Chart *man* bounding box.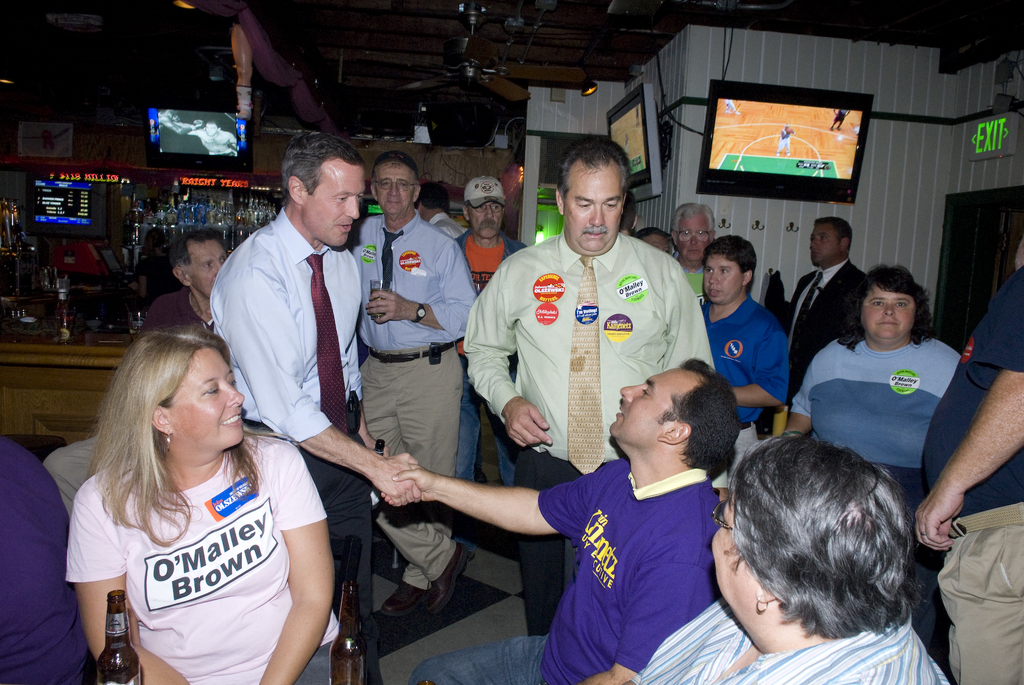
Charted: [462, 137, 717, 636].
